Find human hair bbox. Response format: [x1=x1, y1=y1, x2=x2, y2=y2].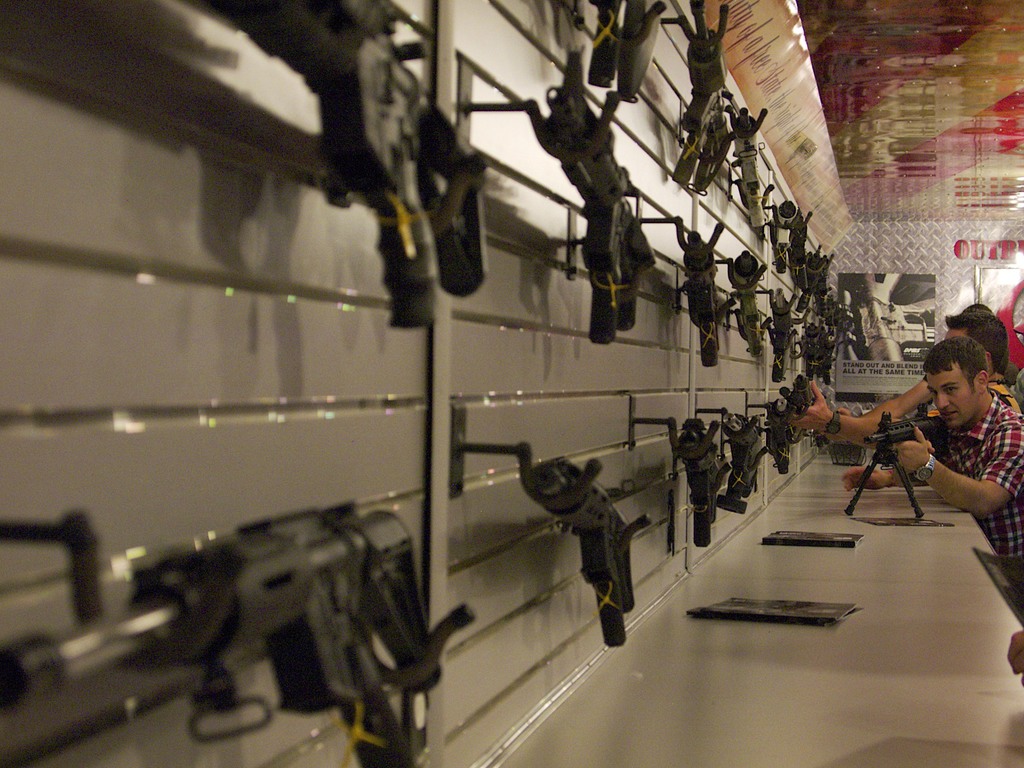
[x1=943, y1=309, x2=1011, y2=378].
